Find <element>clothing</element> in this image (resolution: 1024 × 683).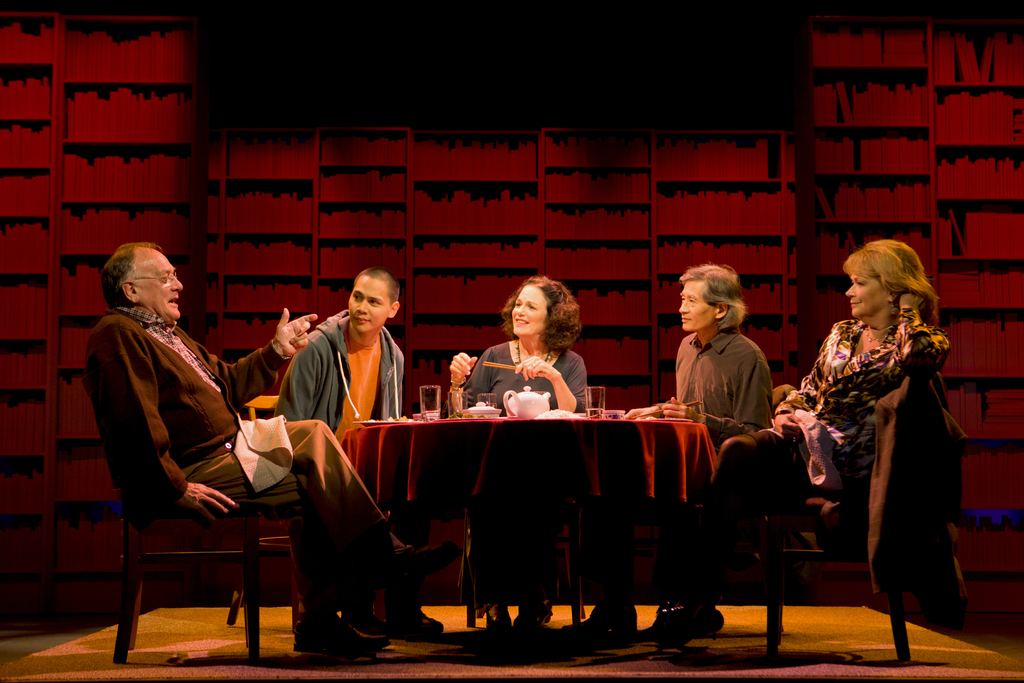
Rect(676, 322, 769, 452).
